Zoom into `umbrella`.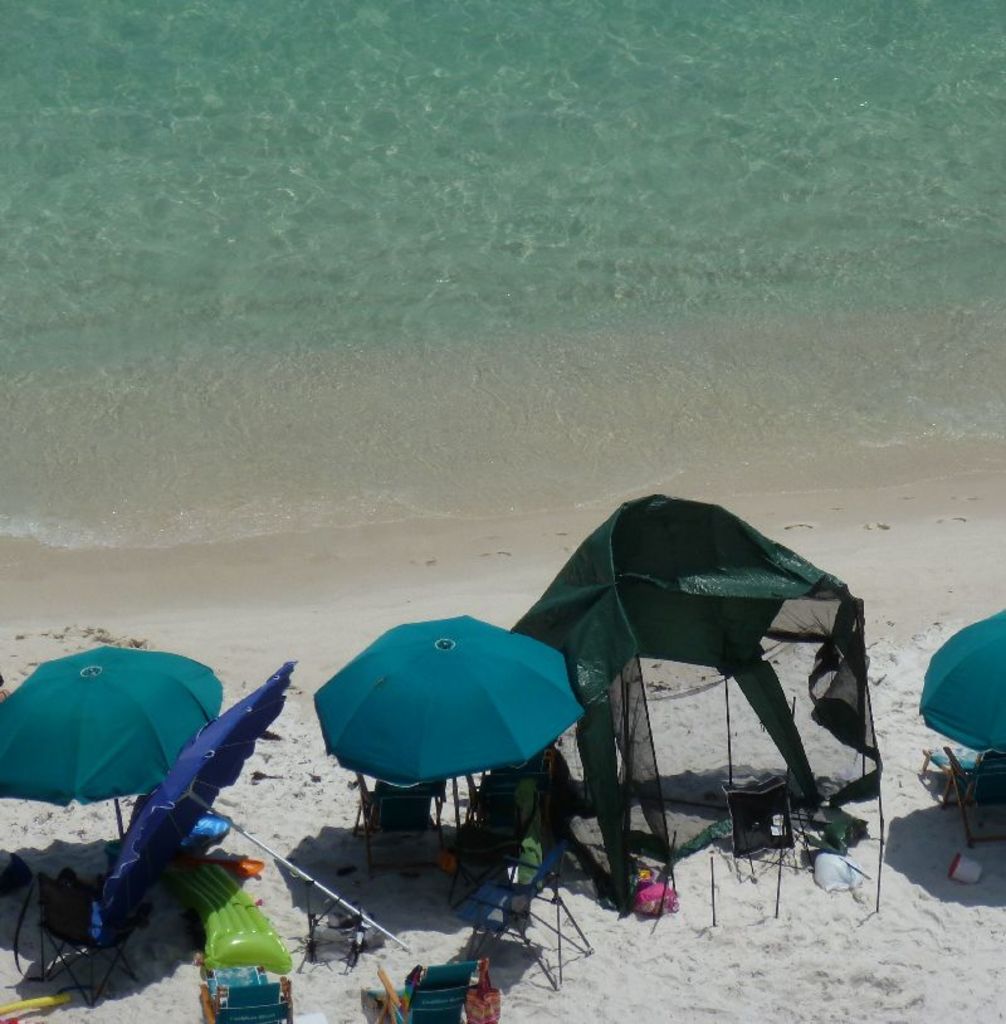
Zoom target: l=82, t=652, r=411, b=964.
